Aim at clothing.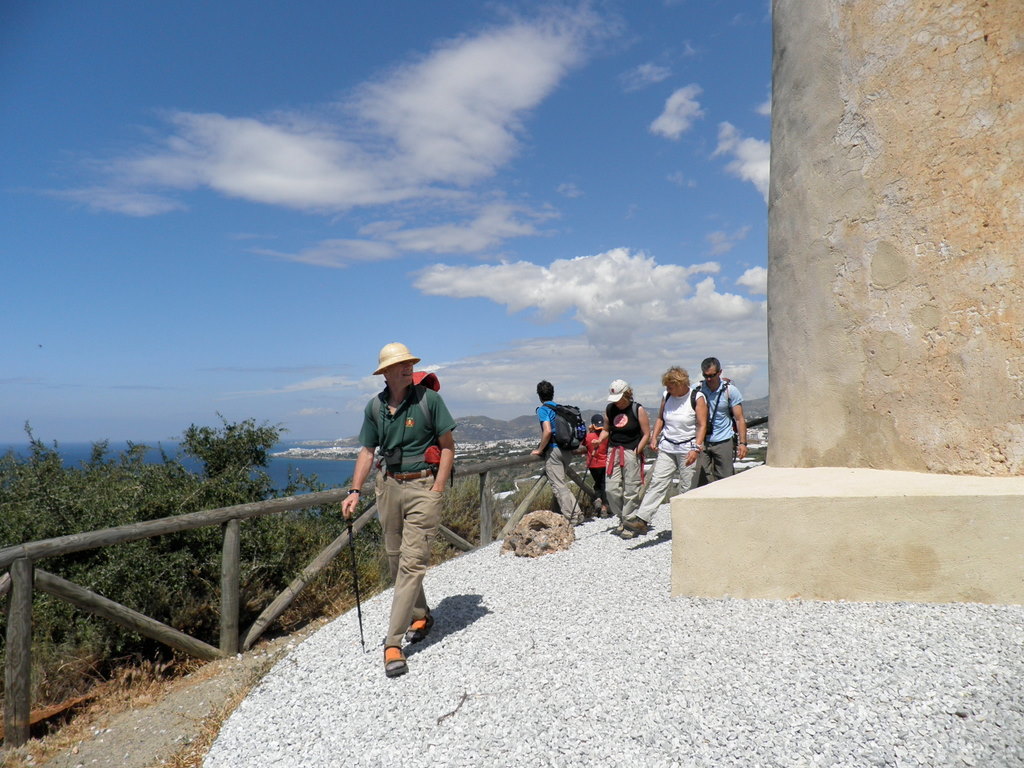
Aimed at <box>606,402,639,510</box>.
